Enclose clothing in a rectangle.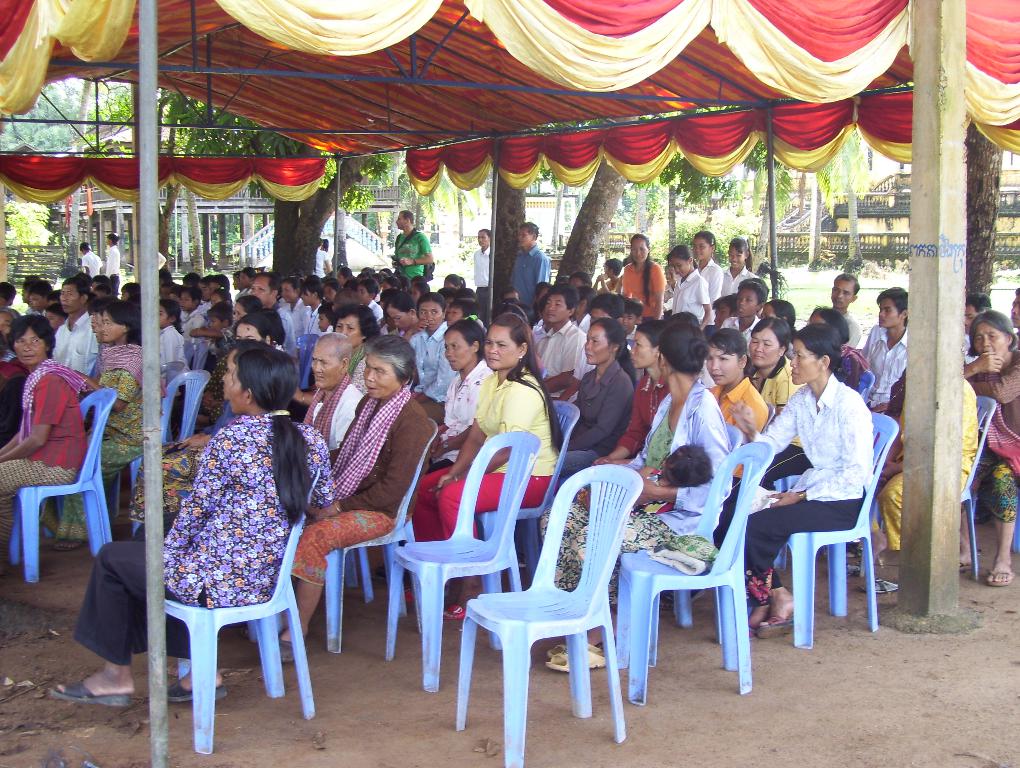
741,373,873,603.
